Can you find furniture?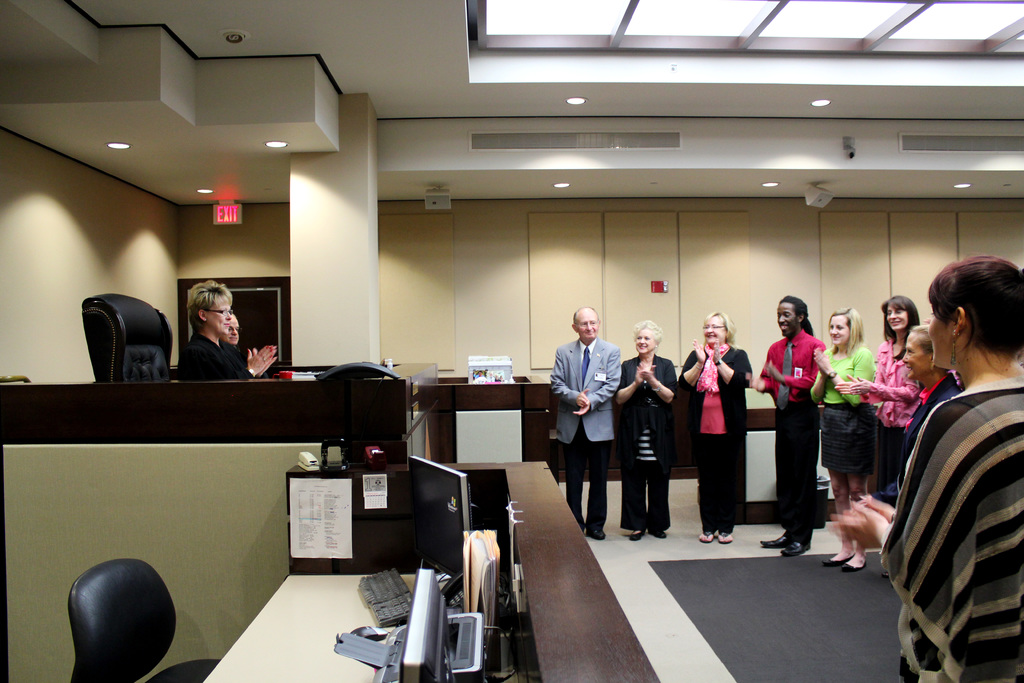
Yes, bounding box: BBox(418, 370, 834, 525).
